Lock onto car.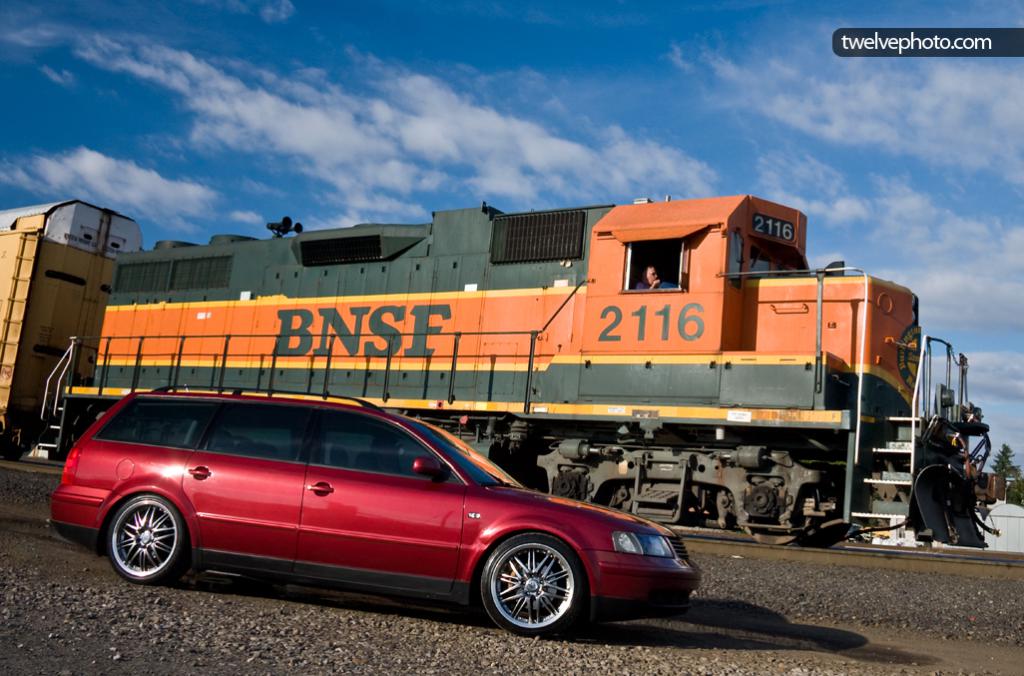
Locked: 53, 400, 689, 640.
